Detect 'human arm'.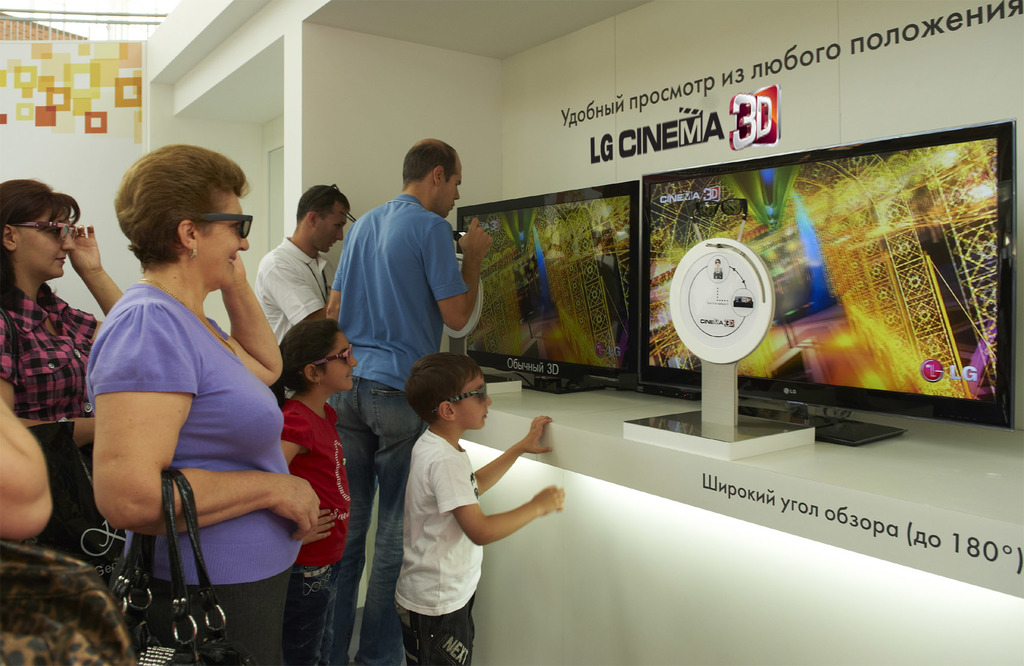
Detected at crop(0, 377, 60, 548).
